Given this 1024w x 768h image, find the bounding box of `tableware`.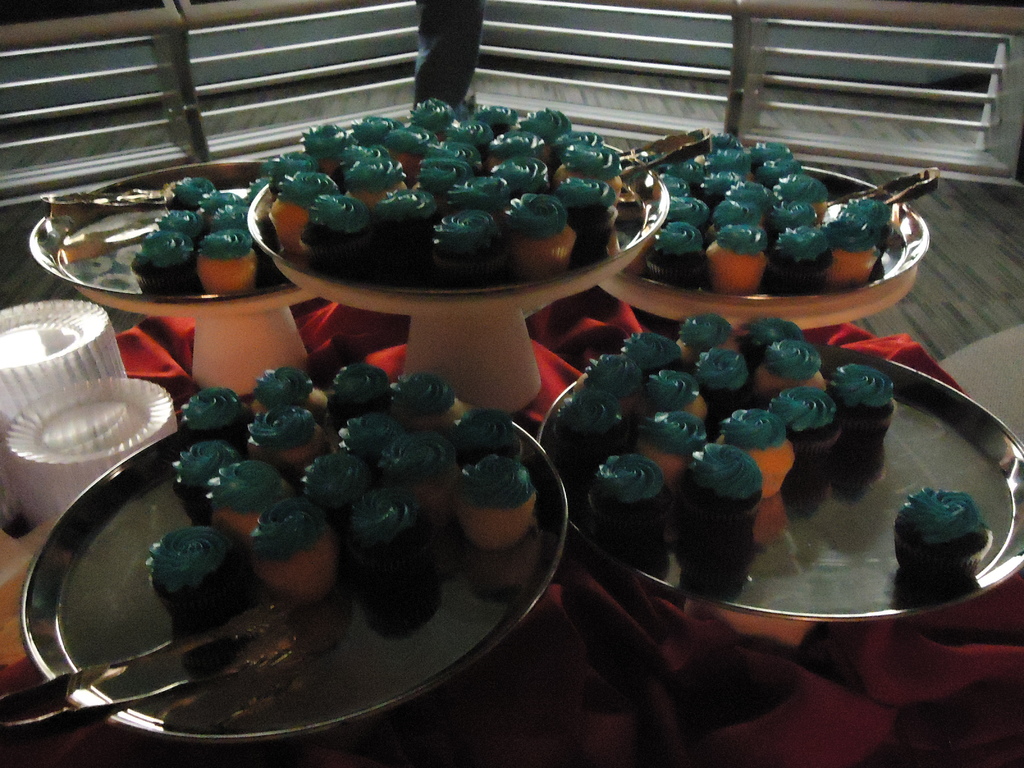
crop(620, 124, 716, 182).
